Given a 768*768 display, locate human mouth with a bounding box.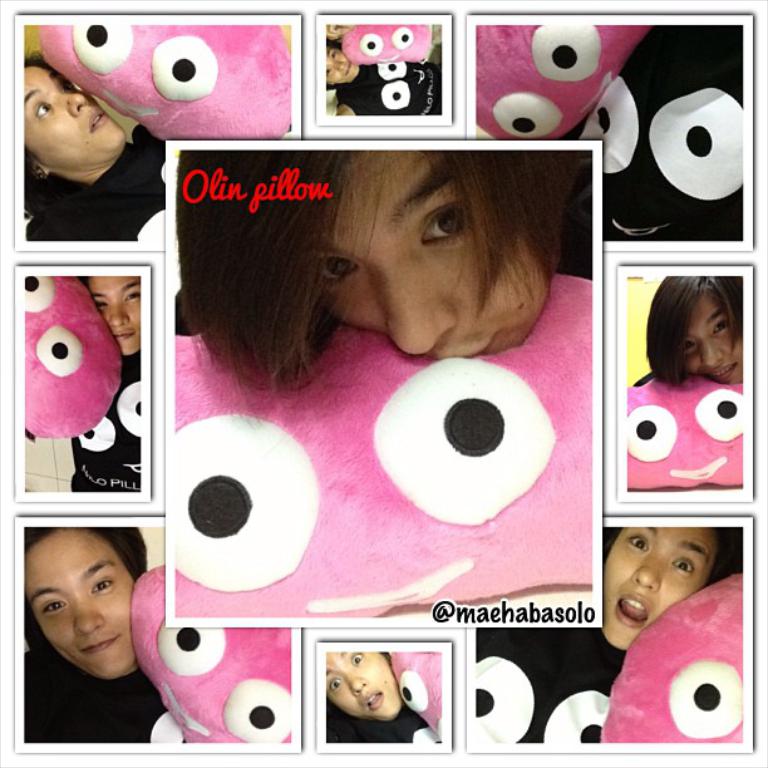
Located: crop(444, 330, 478, 353).
